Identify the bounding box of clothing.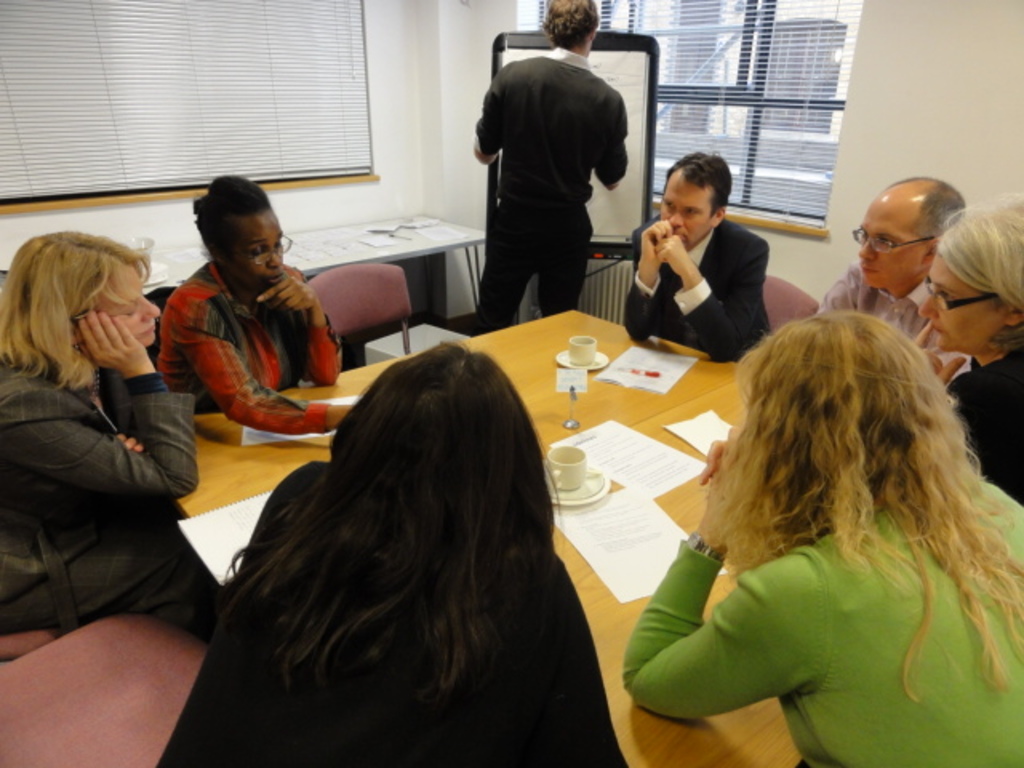
region(963, 354, 1022, 506).
